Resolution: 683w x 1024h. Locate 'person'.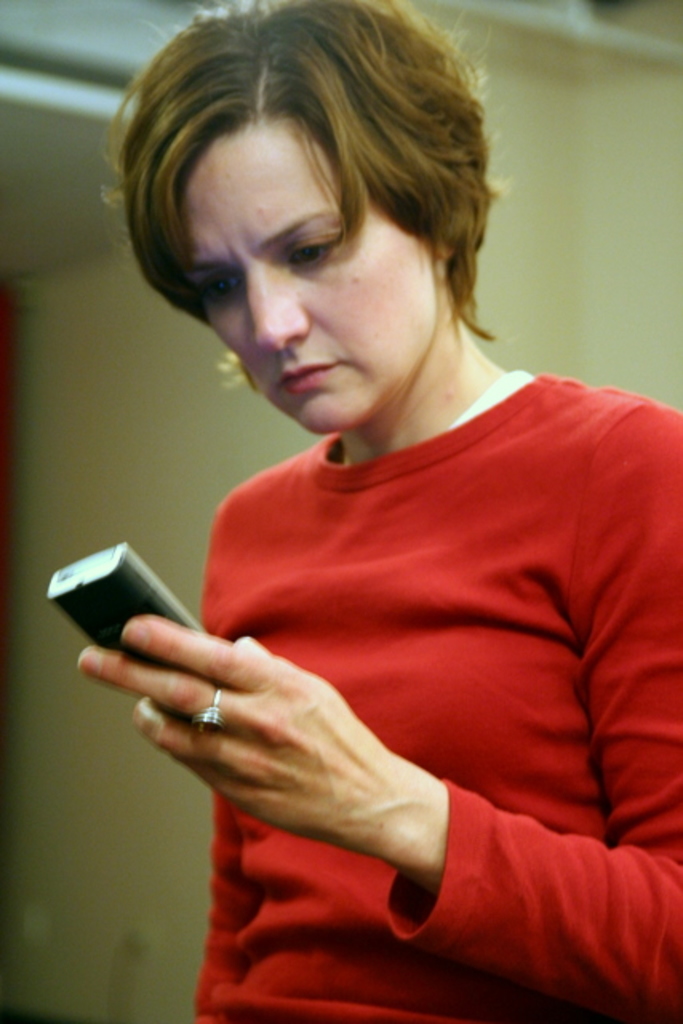
(16, 6, 682, 1022).
